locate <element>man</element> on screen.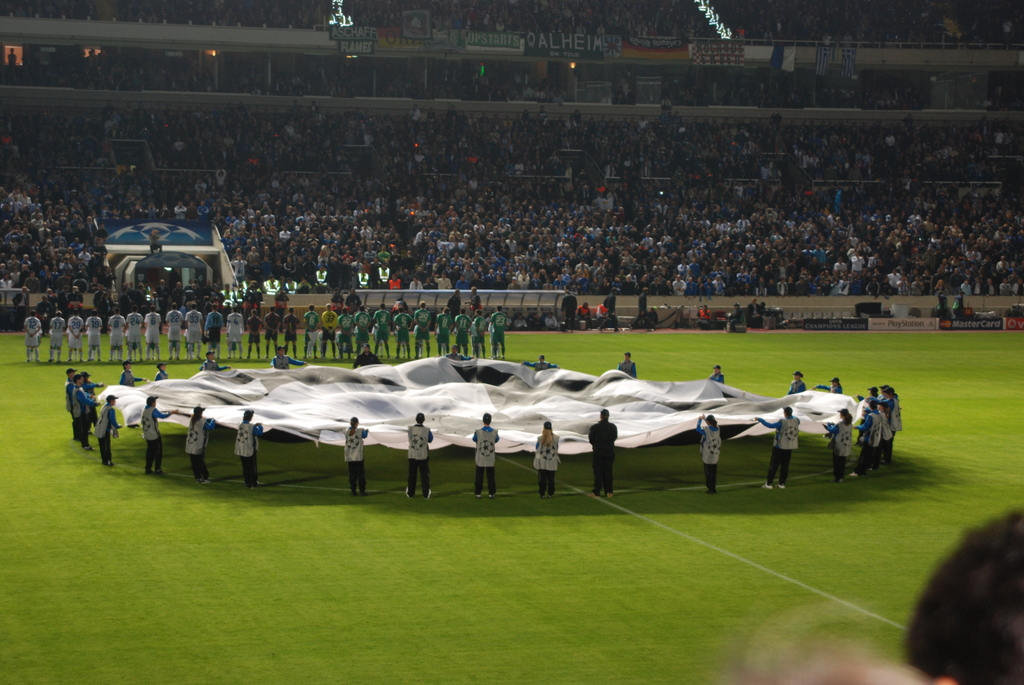
On screen at detection(591, 285, 619, 333).
